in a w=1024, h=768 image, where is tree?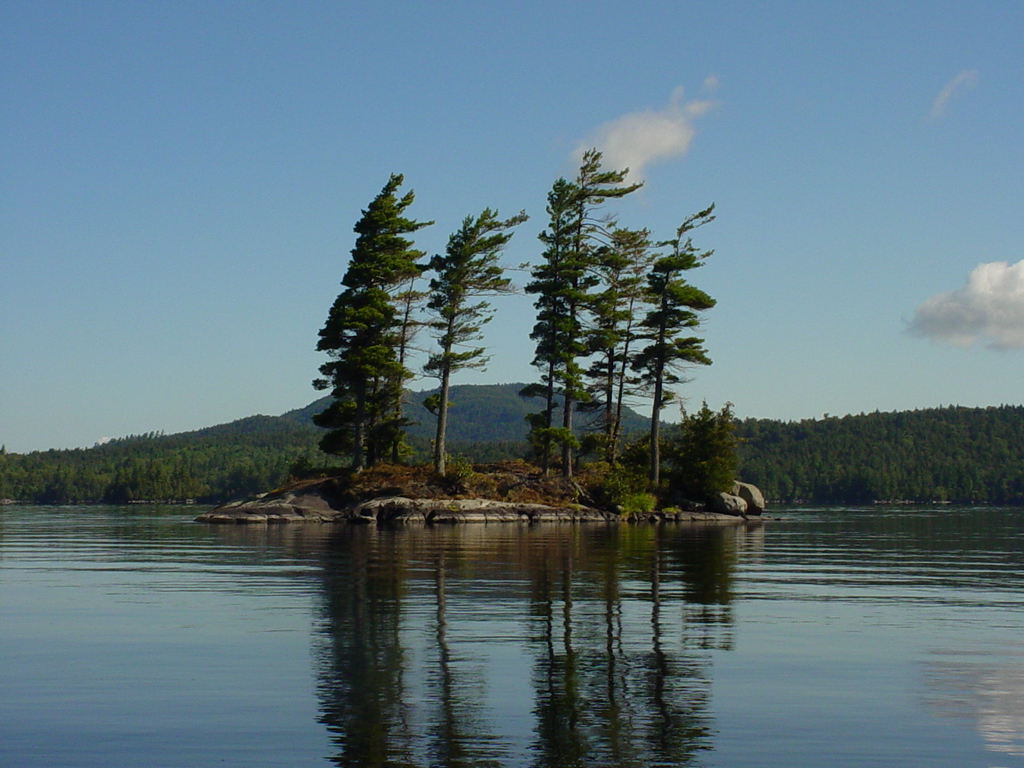
570/204/650/500.
